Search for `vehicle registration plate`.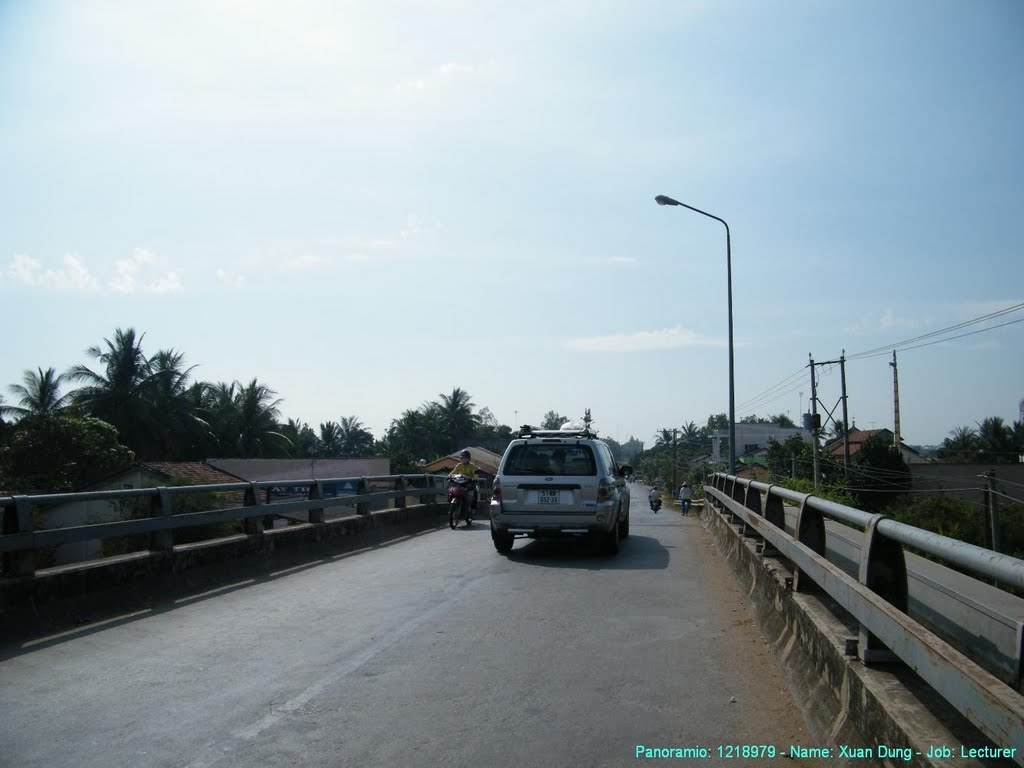
Found at {"x1": 541, "y1": 491, "x2": 562, "y2": 509}.
